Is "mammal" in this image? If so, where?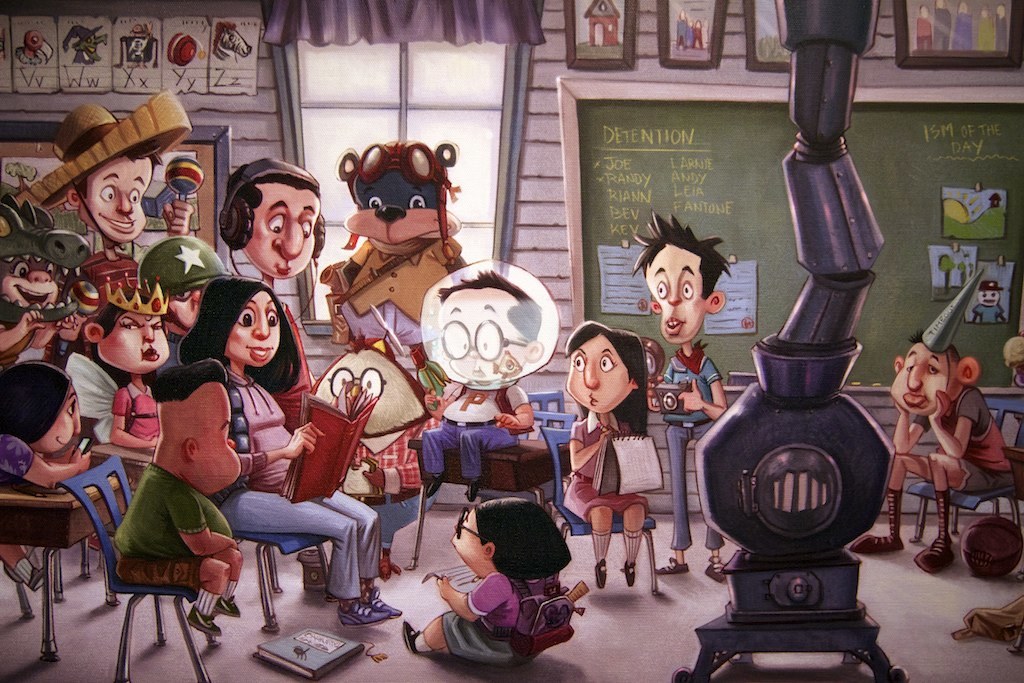
Yes, at bbox=[969, 280, 1005, 328].
